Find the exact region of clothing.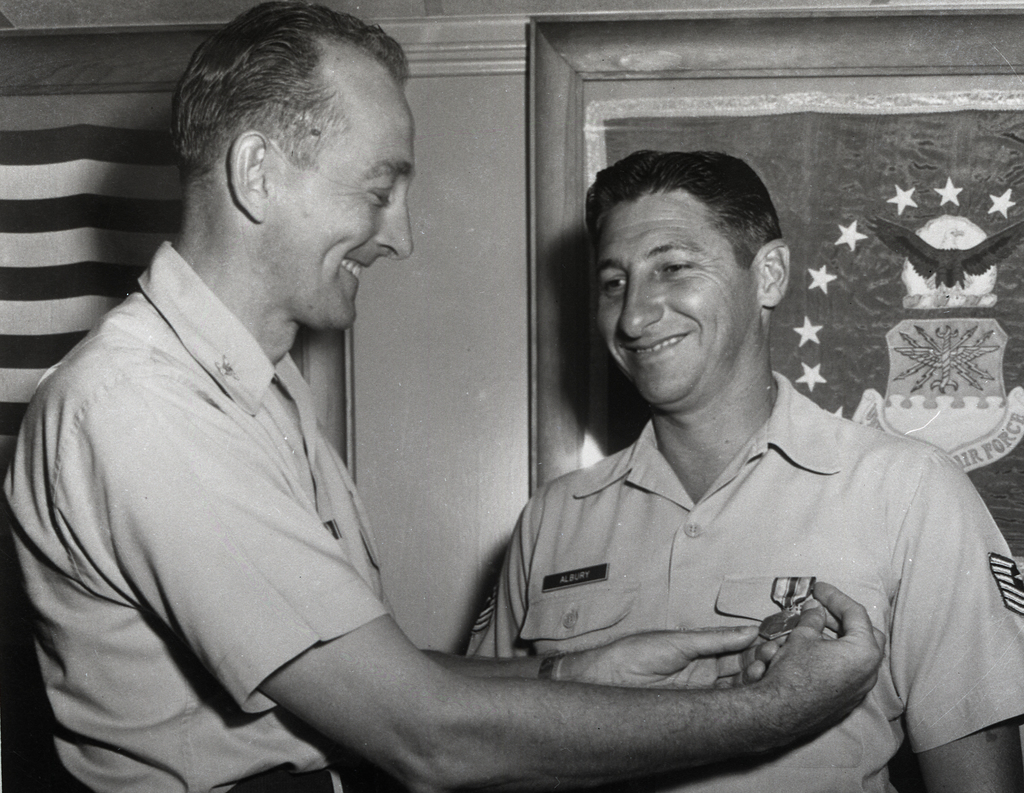
Exact region: (left=6, top=228, right=409, bottom=792).
